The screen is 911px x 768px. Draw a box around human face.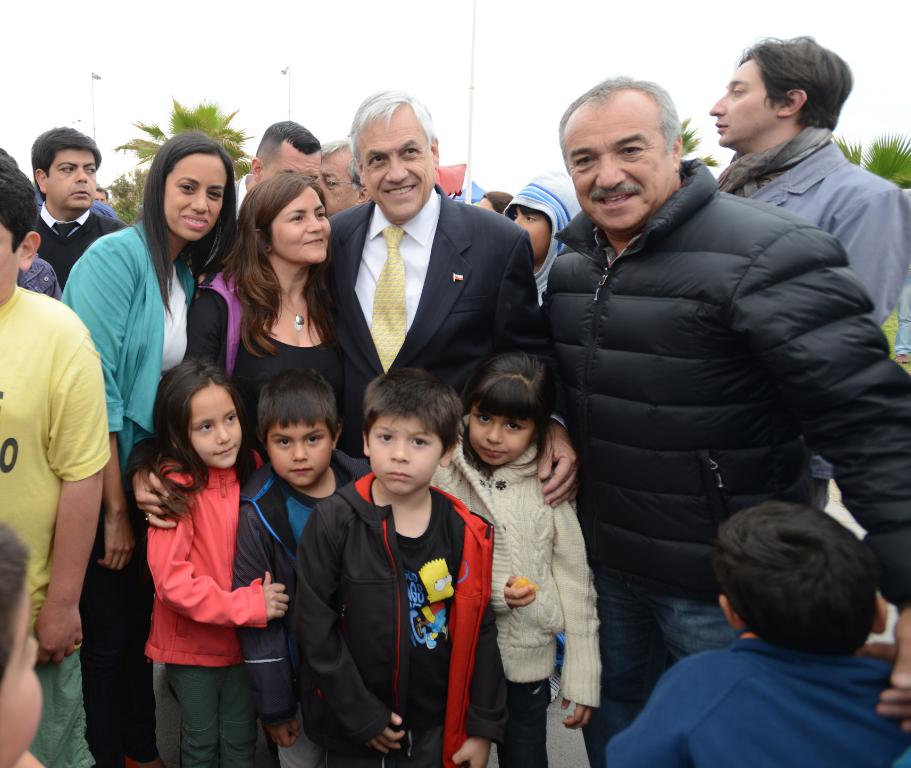
<bbox>0, 586, 44, 767</bbox>.
